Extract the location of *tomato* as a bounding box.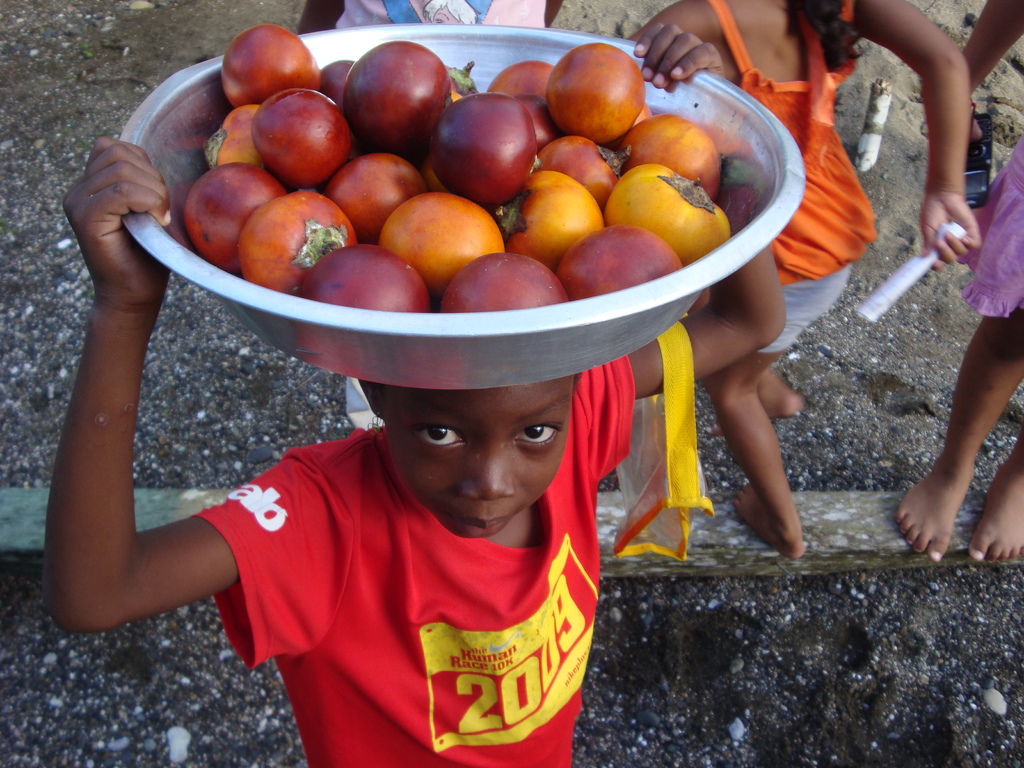
(374,188,499,283).
